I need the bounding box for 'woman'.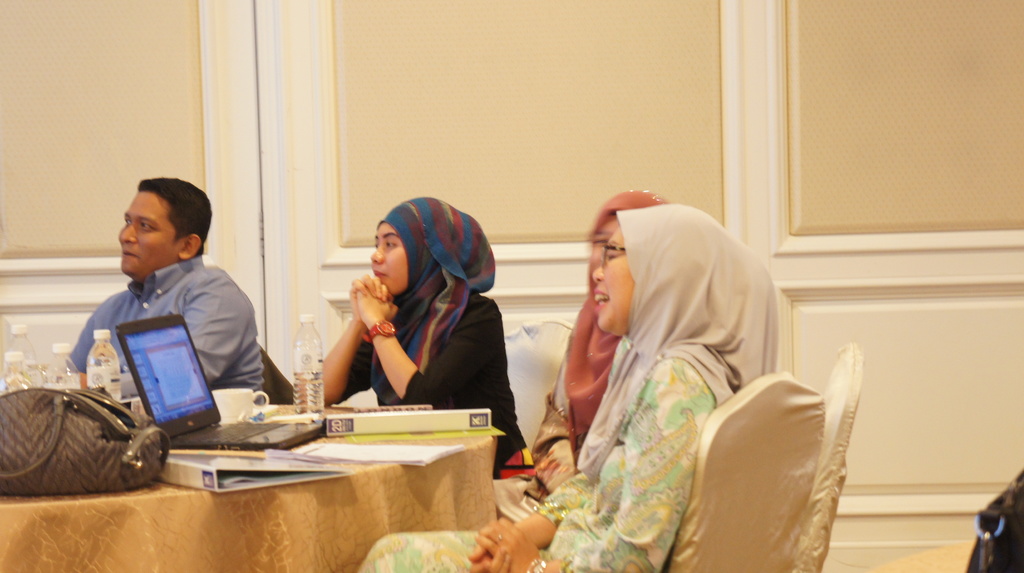
Here it is: <box>353,199,779,572</box>.
